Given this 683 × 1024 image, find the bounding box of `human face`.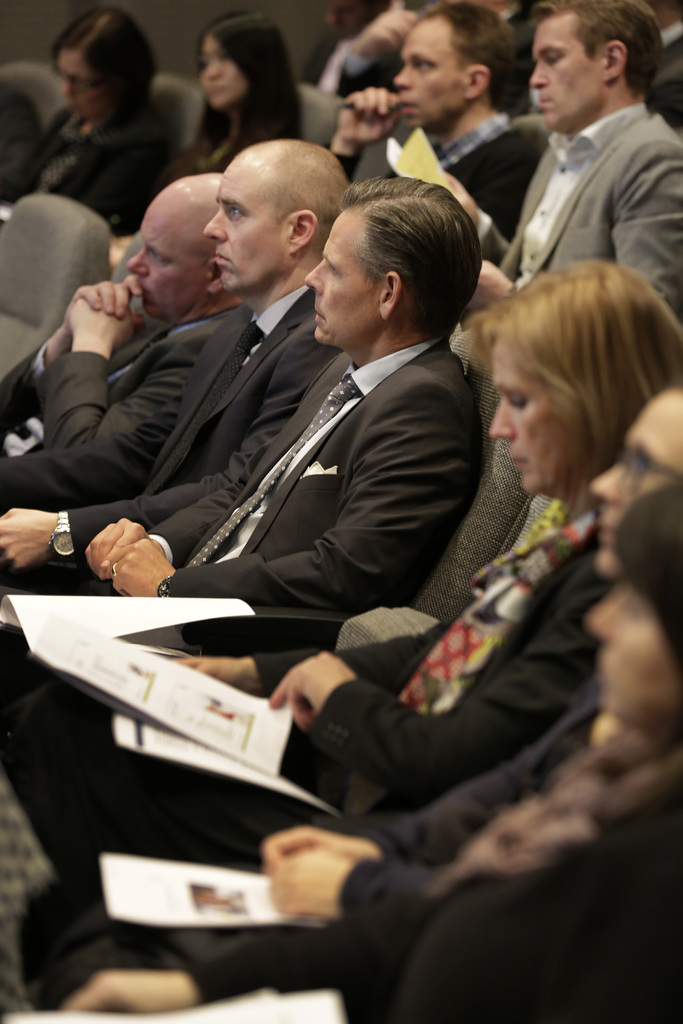
bbox=[583, 584, 680, 743].
